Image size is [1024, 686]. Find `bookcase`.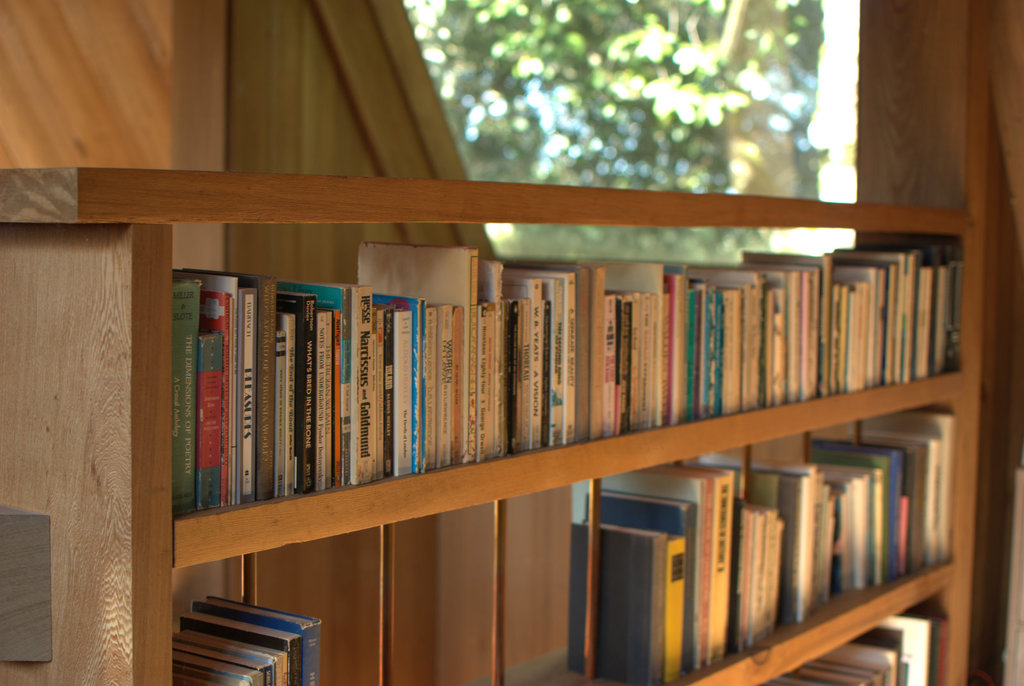
[0, 161, 1023, 685].
